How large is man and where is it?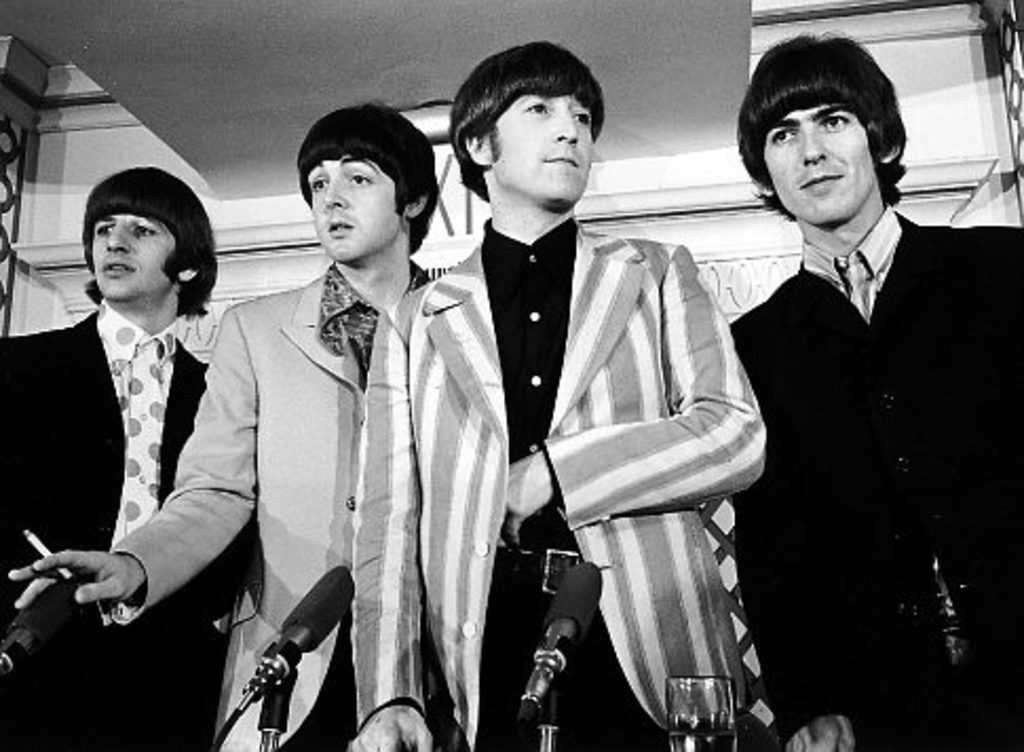
Bounding box: l=6, t=104, r=439, b=750.
